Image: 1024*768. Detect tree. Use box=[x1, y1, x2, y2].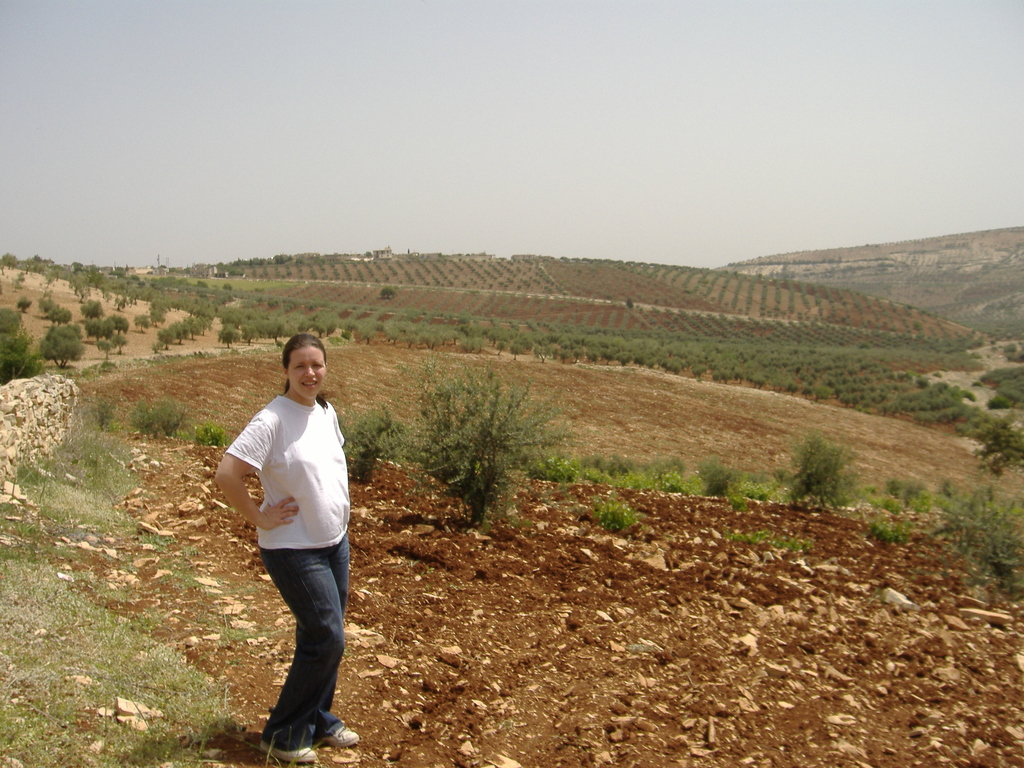
box=[83, 312, 114, 343].
